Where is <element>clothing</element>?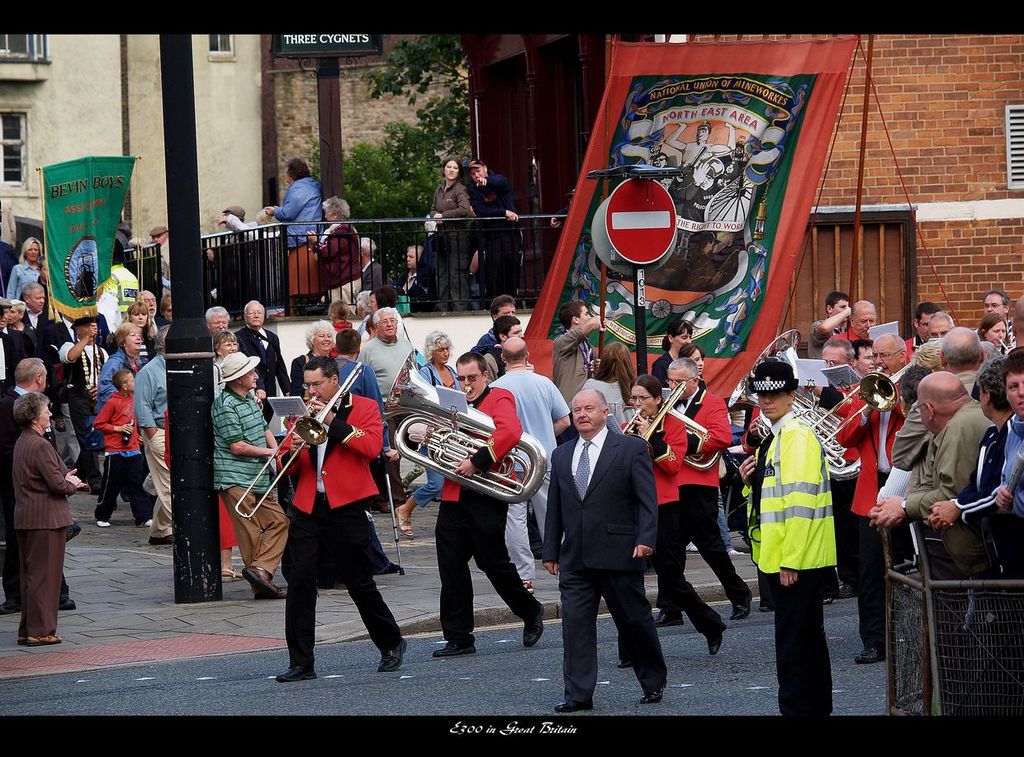
select_region(497, 362, 567, 595).
